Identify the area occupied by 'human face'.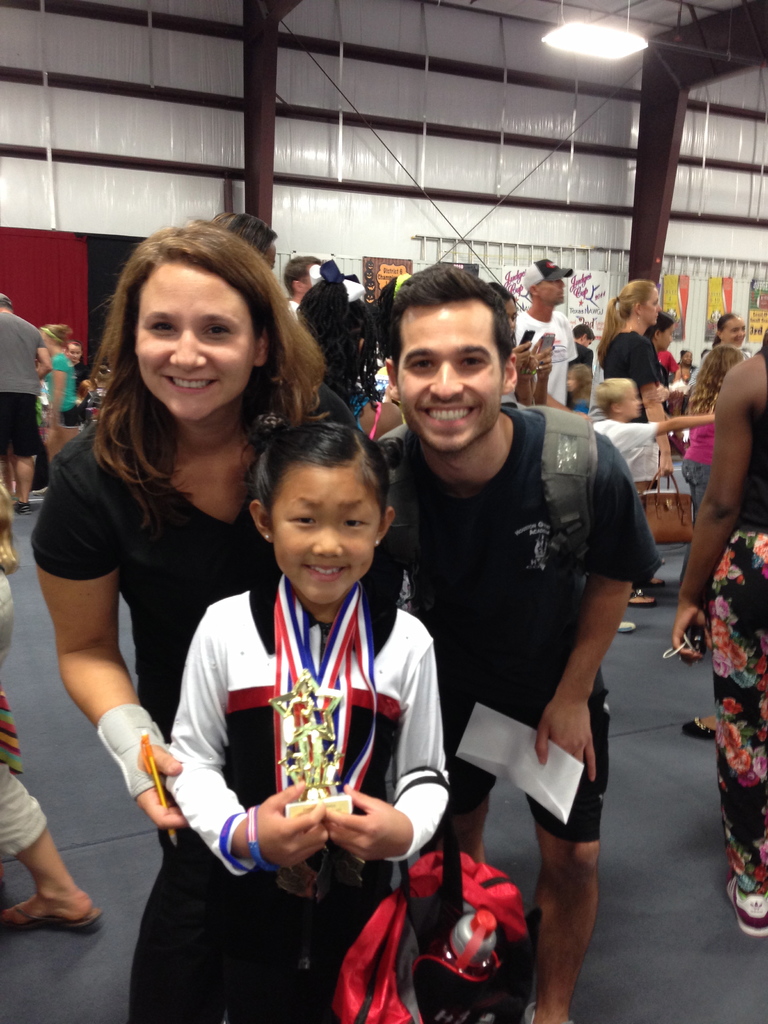
Area: <region>648, 285, 660, 324</region>.
